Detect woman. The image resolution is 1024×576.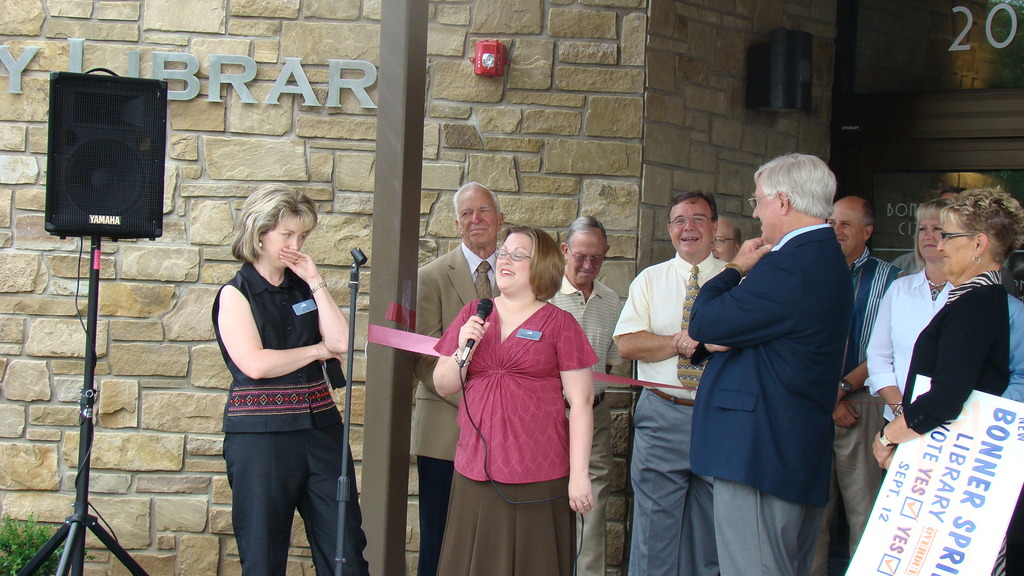
[863, 196, 947, 422].
